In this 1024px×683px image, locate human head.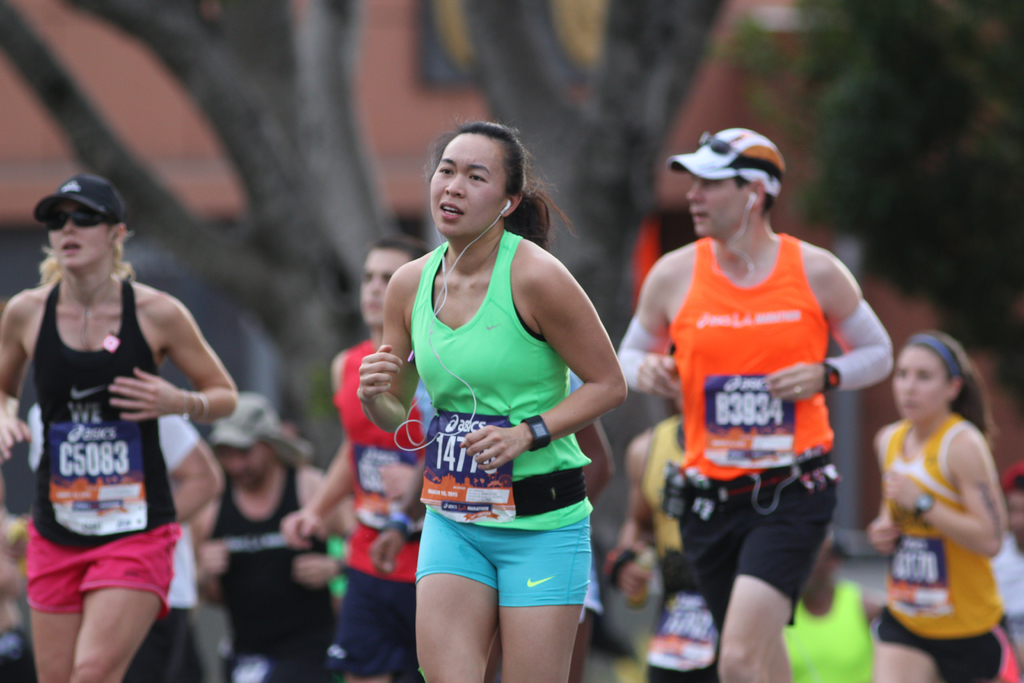
Bounding box: region(45, 174, 125, 267).
